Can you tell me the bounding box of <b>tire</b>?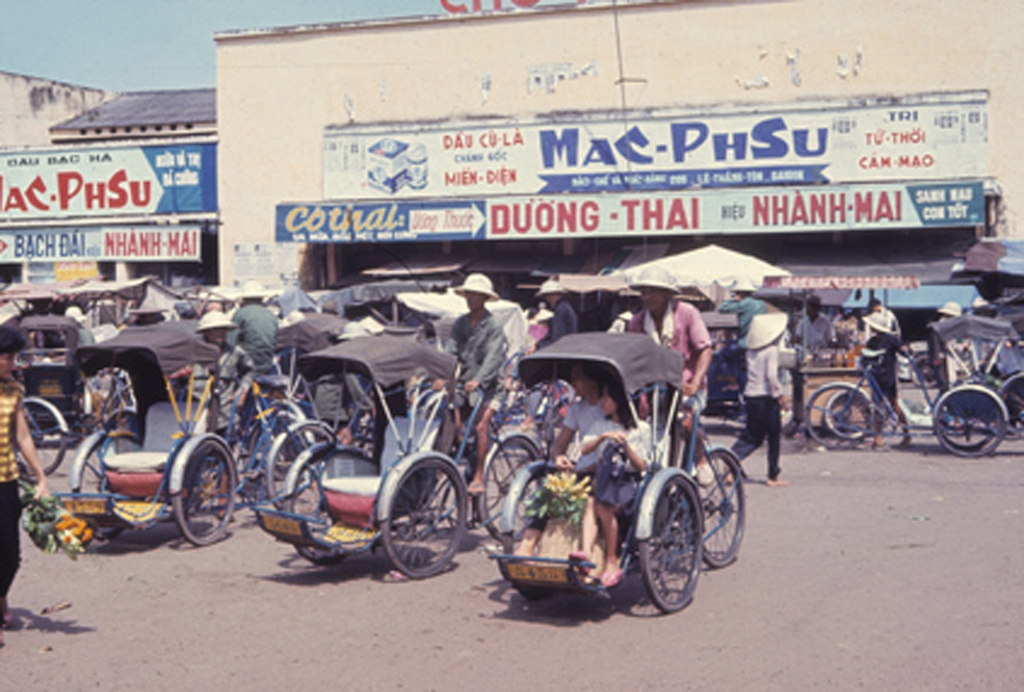
x1=827, y1=387, x2=879, y2=437.
